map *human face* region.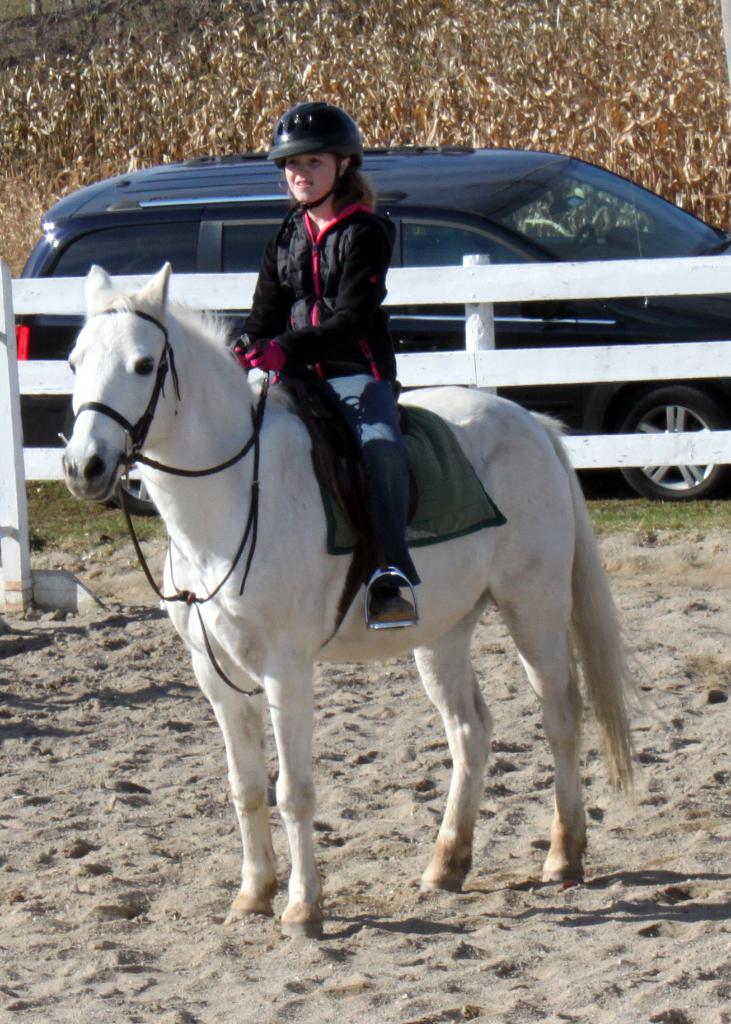
Mapped to {"x1": 279, "y1": 150, "x2": 340, "y2": 204}.
